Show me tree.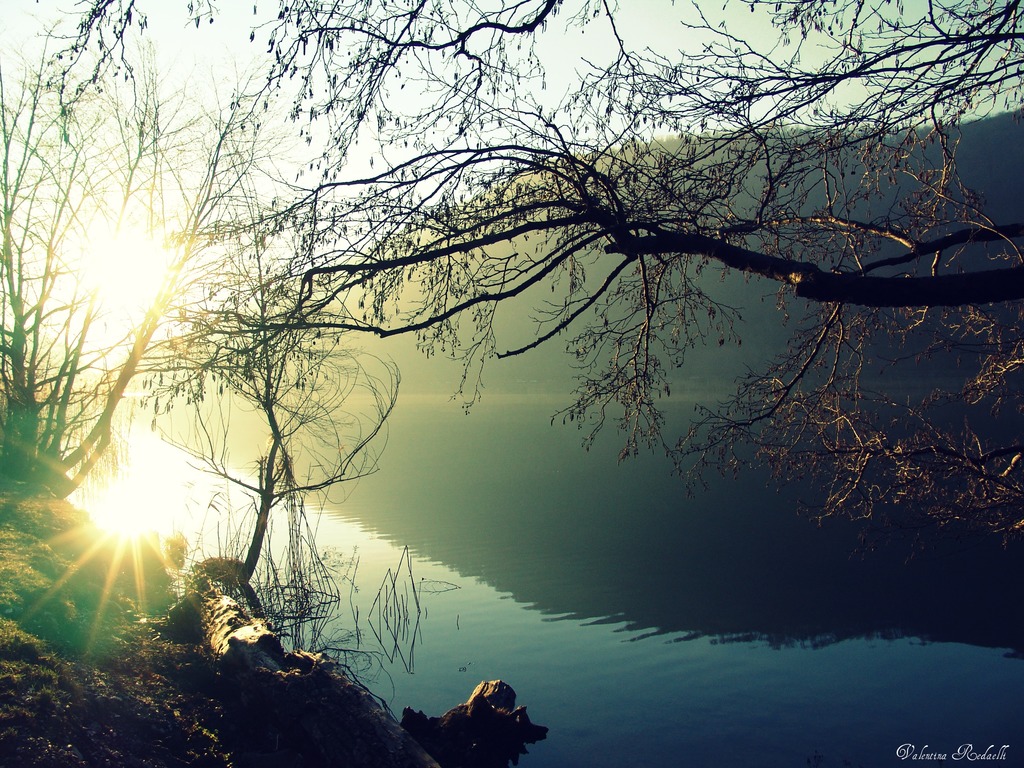
tree is here: 103:0:1023:553.
